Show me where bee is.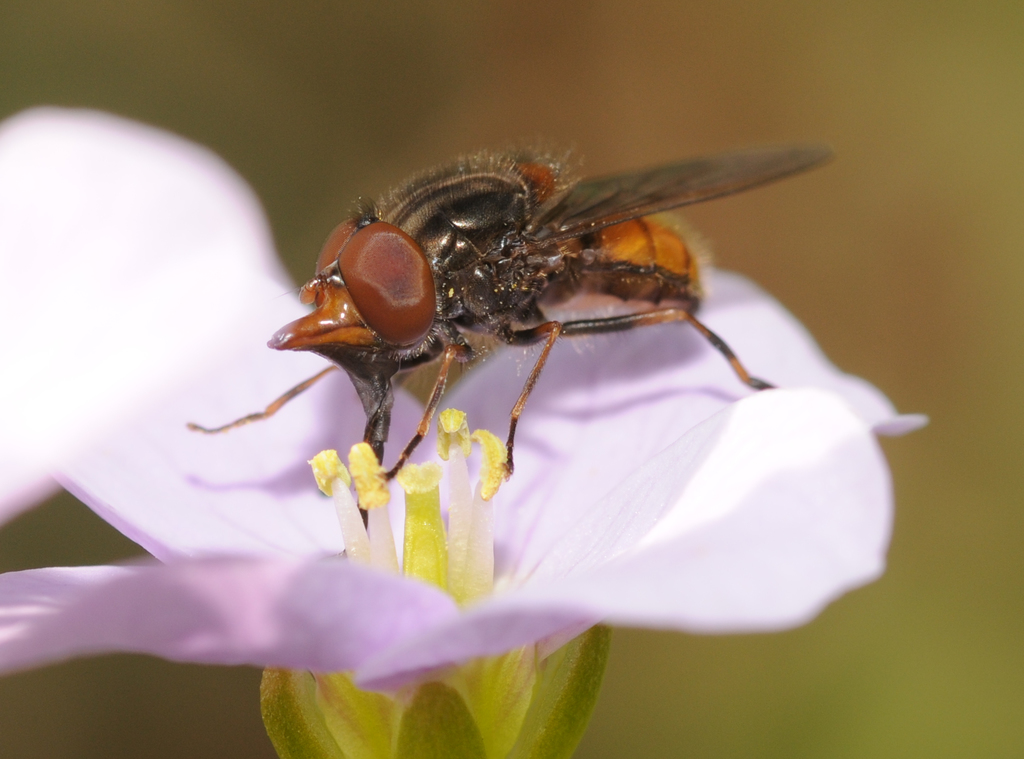
bee is at 219:129:858:502.
